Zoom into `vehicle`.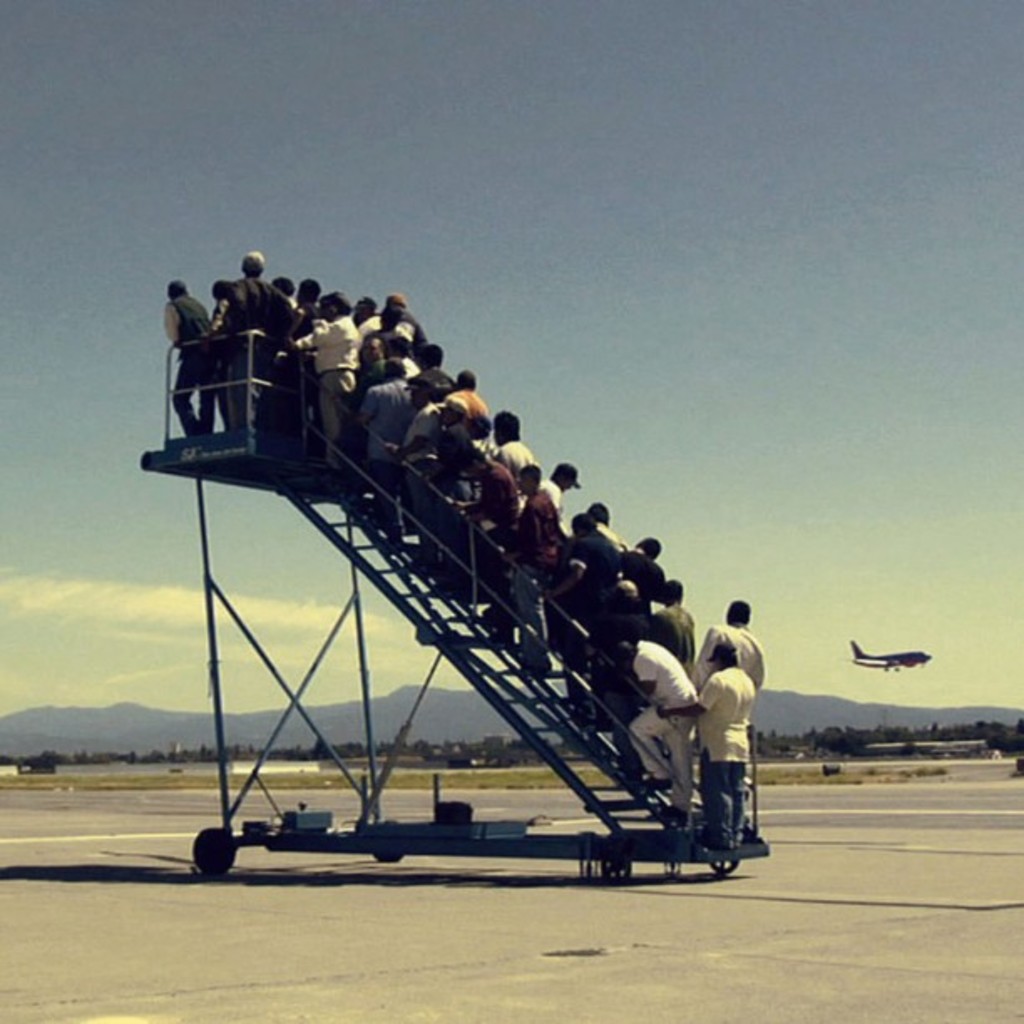
Zoom target: 845/634/932/669.
